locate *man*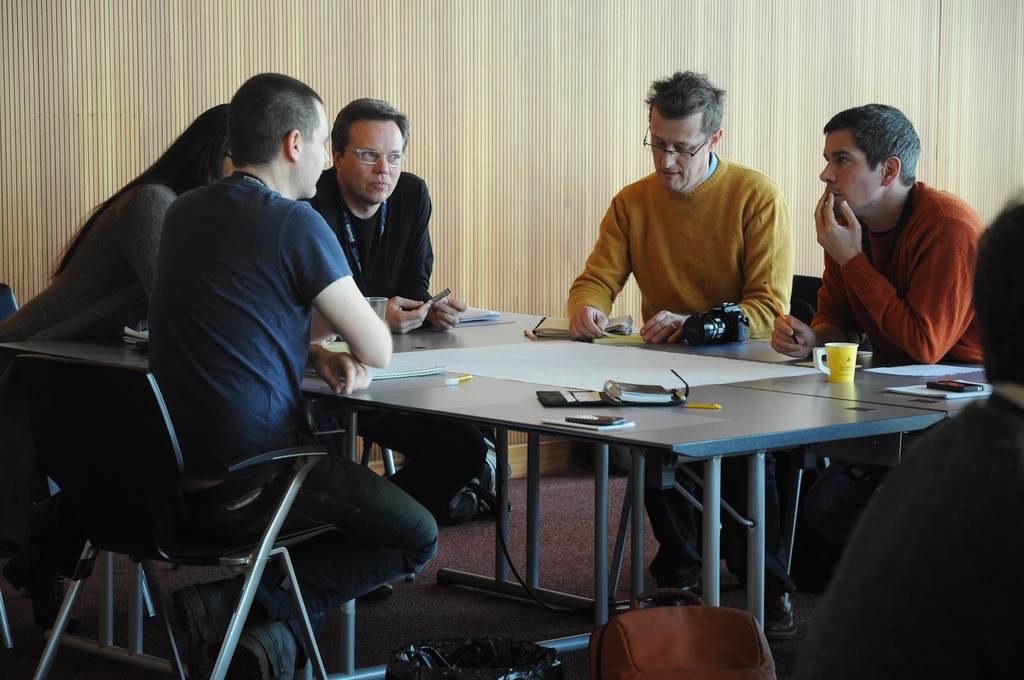
[left=795, top=106, right=995, bottom=379]
